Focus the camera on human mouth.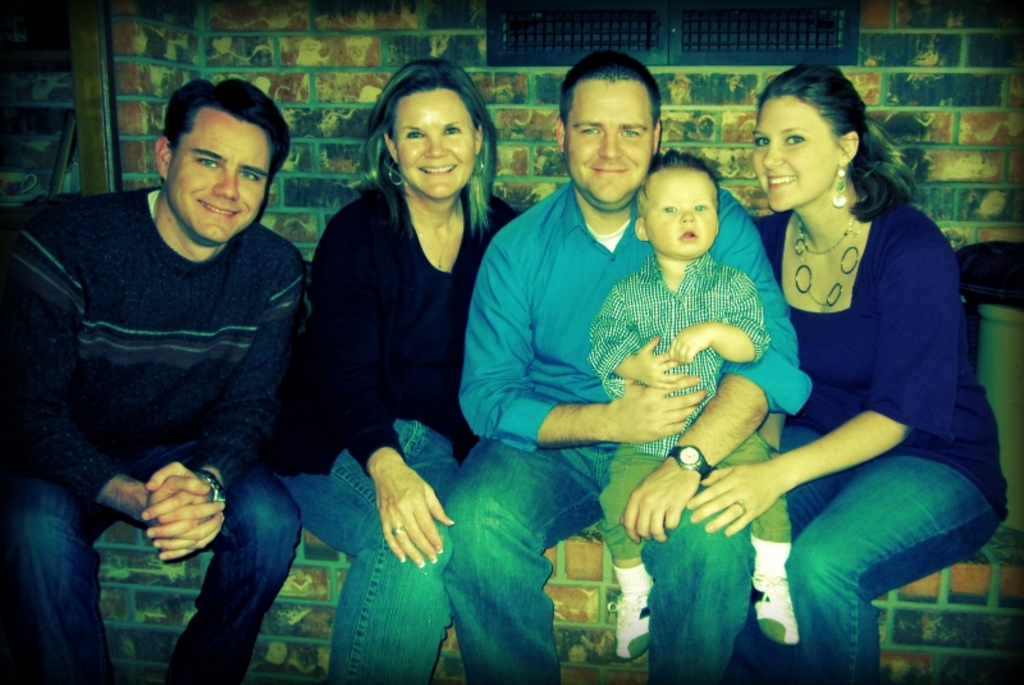
Focus region: <box>676,220,704,247</box>.
